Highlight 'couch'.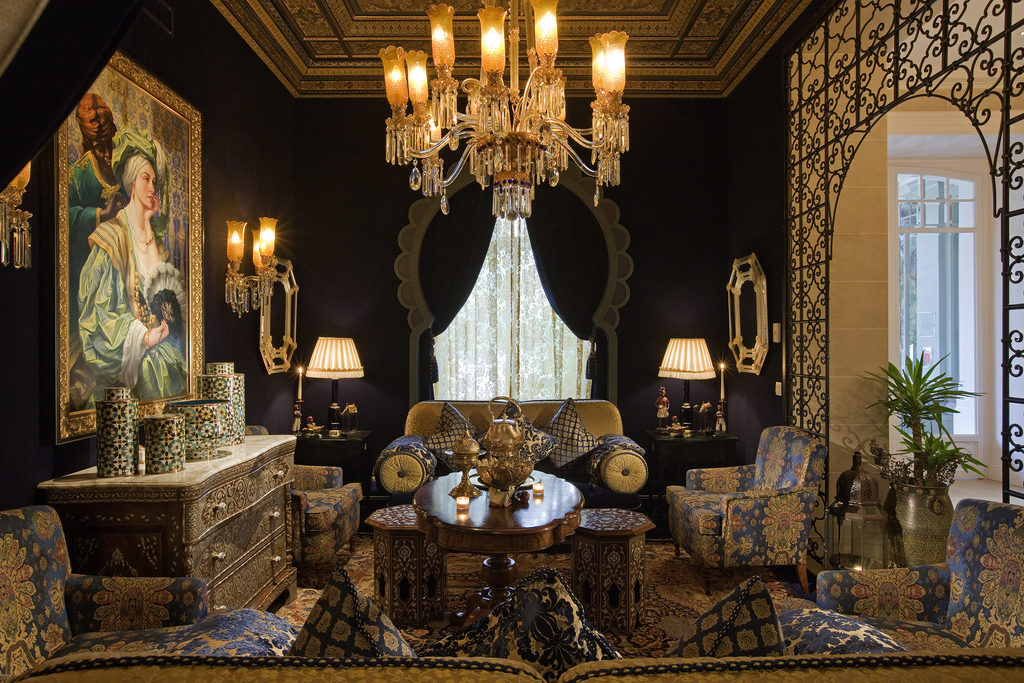
Highlighted region: (x1=371, y1=398, x2=647, y2=507).
